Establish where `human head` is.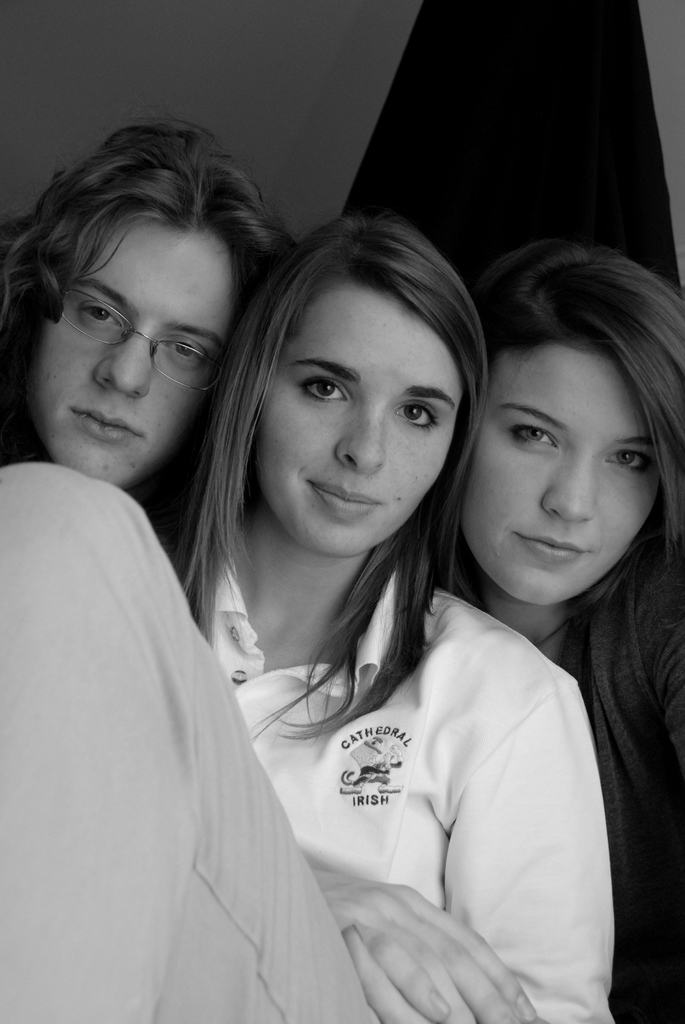
Established at x1=448, y1=243, x2=684, y2=605.
